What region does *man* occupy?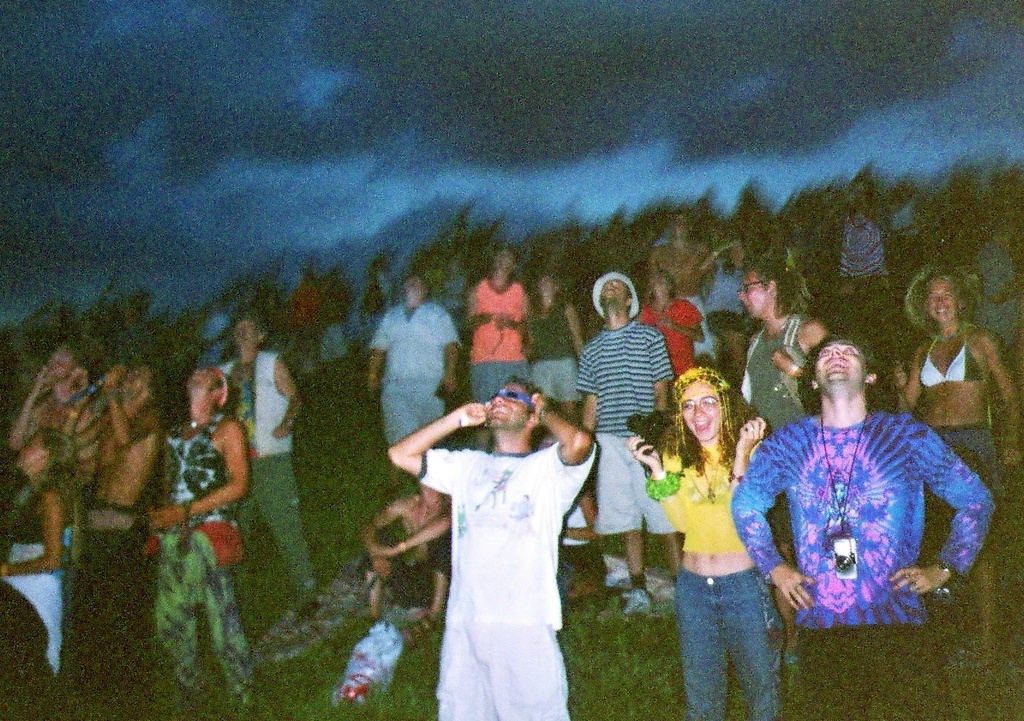
(left=386, top=379, right=592, bottom=720).
